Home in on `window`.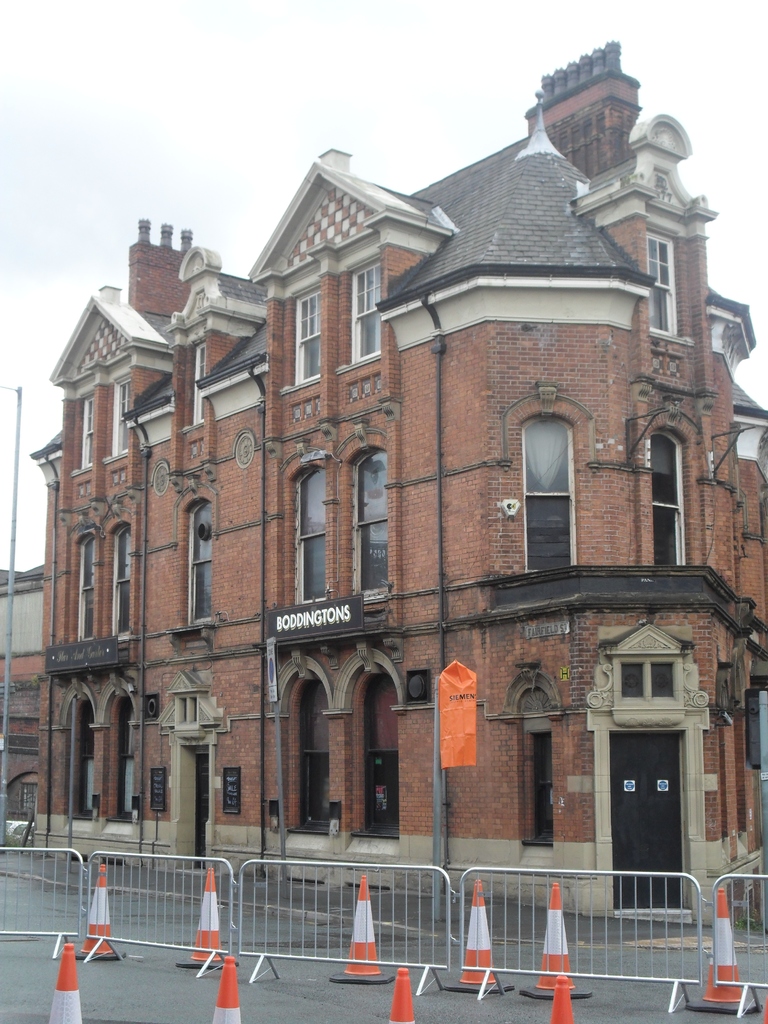
Homed in at 516/415/576/566.
